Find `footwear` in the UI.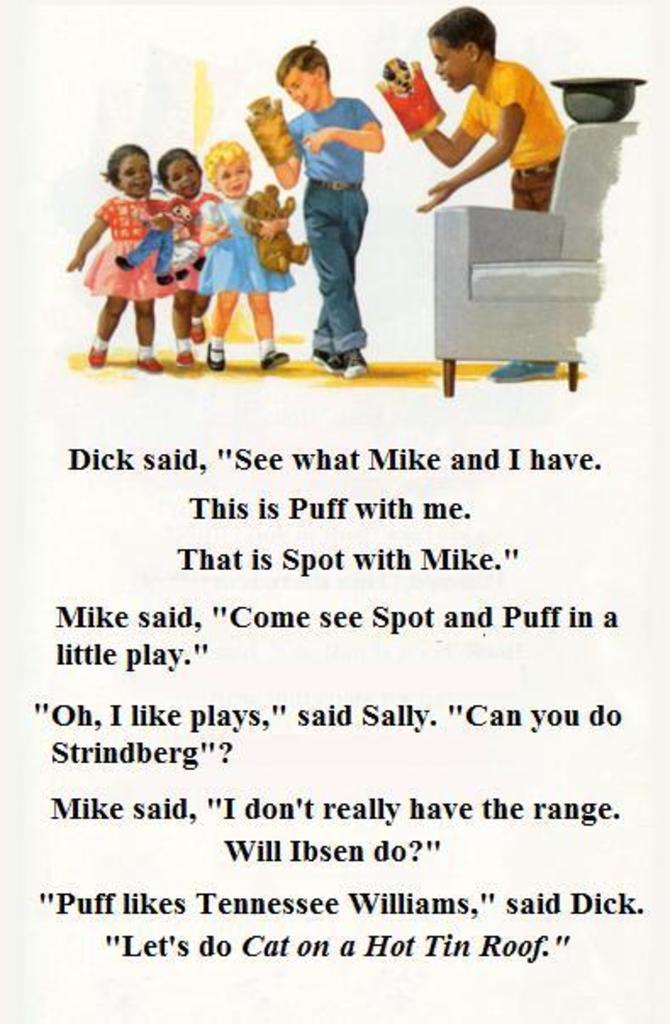
UI element at BBox(188, 309, 215, 342).
